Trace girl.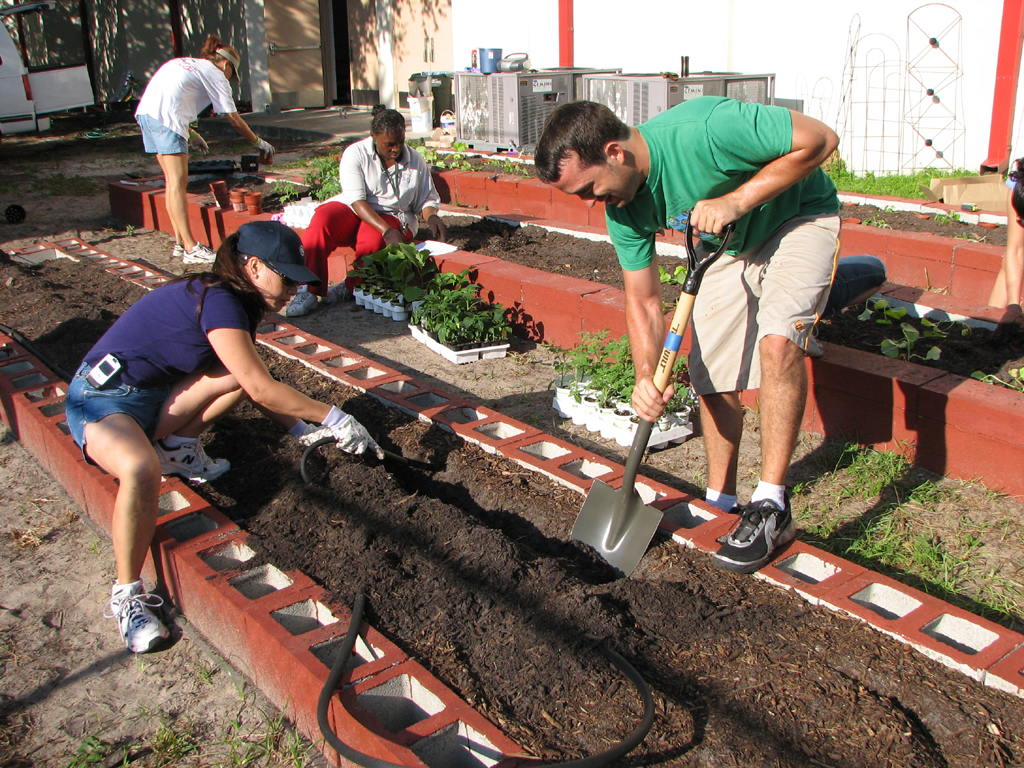
Traced to locate(66, 226, 398, 658).
